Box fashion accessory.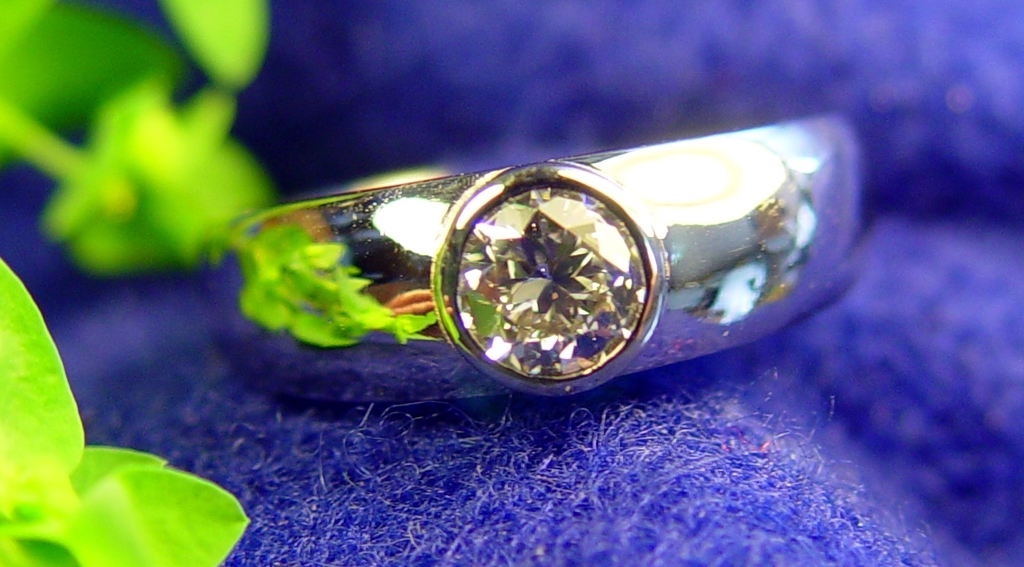
[191,110,871,406].
